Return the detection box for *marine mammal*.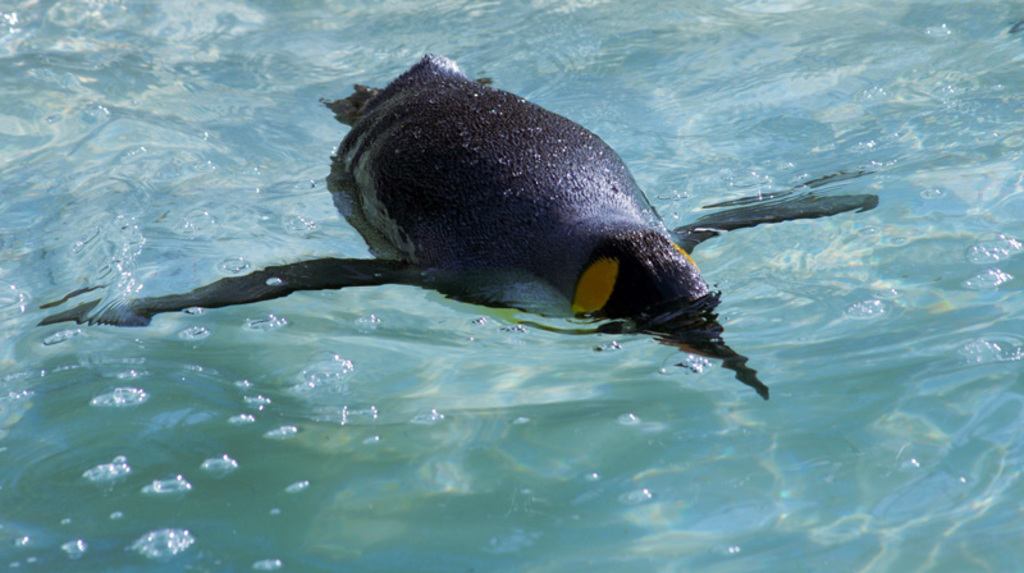
(left=70, top=61, right=852, bottom=377).
